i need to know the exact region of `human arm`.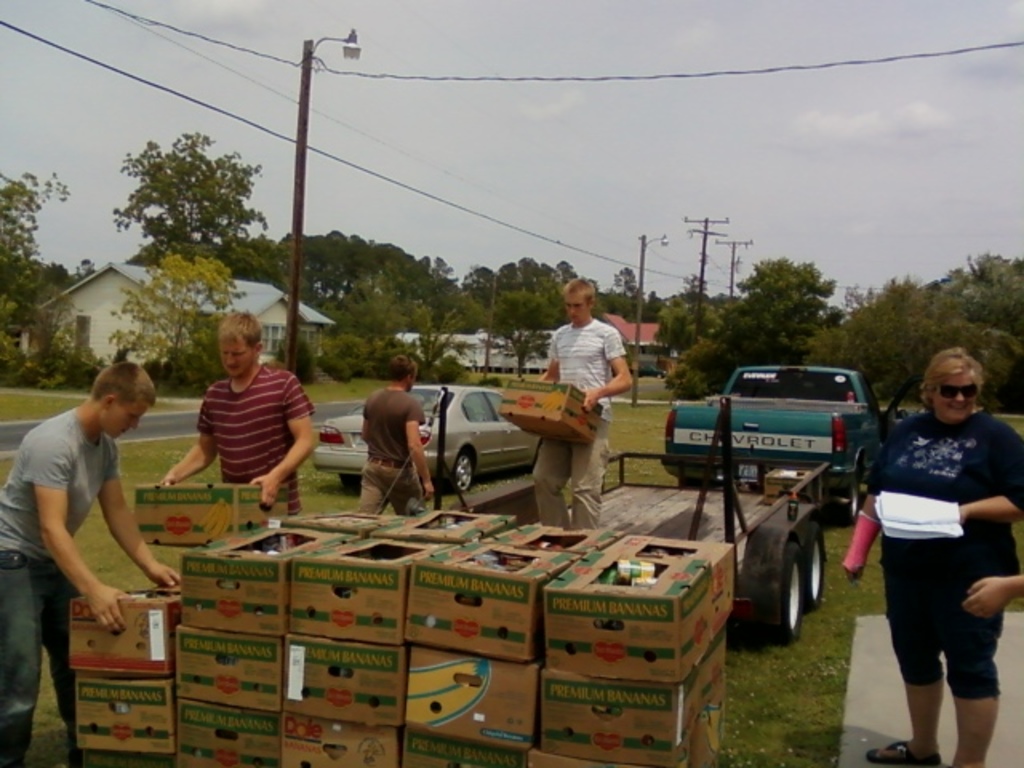
Region: Rect(944, 438, 1022, 515).
